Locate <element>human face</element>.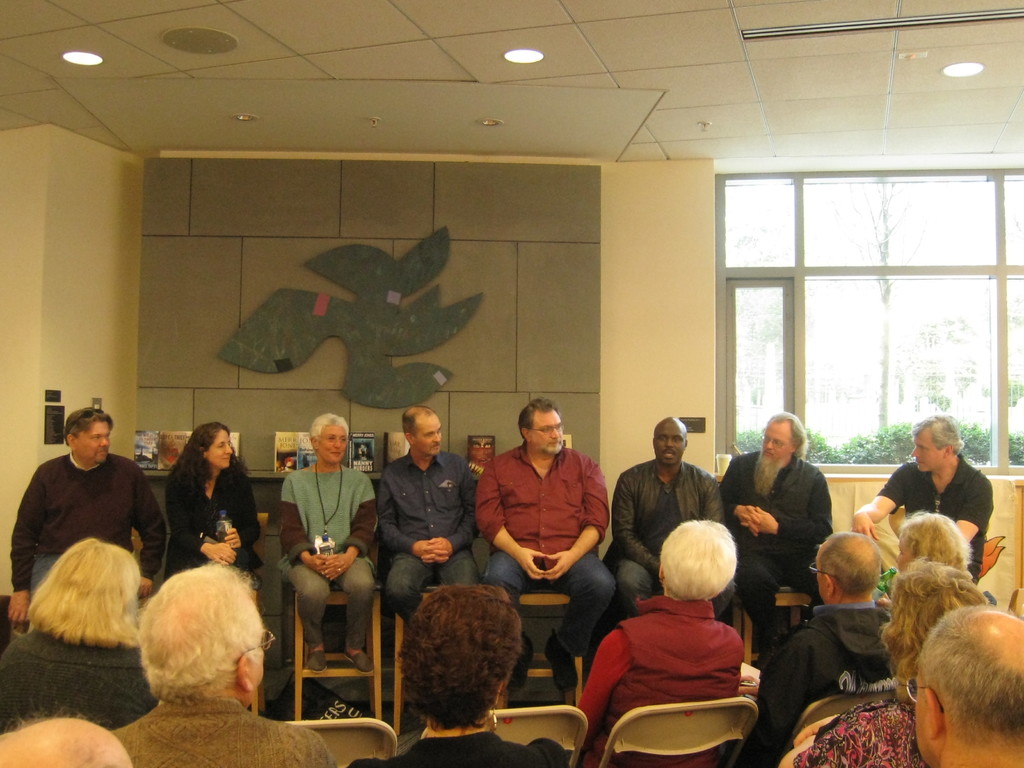
Bounding box: 216, 430, 232, 466.
